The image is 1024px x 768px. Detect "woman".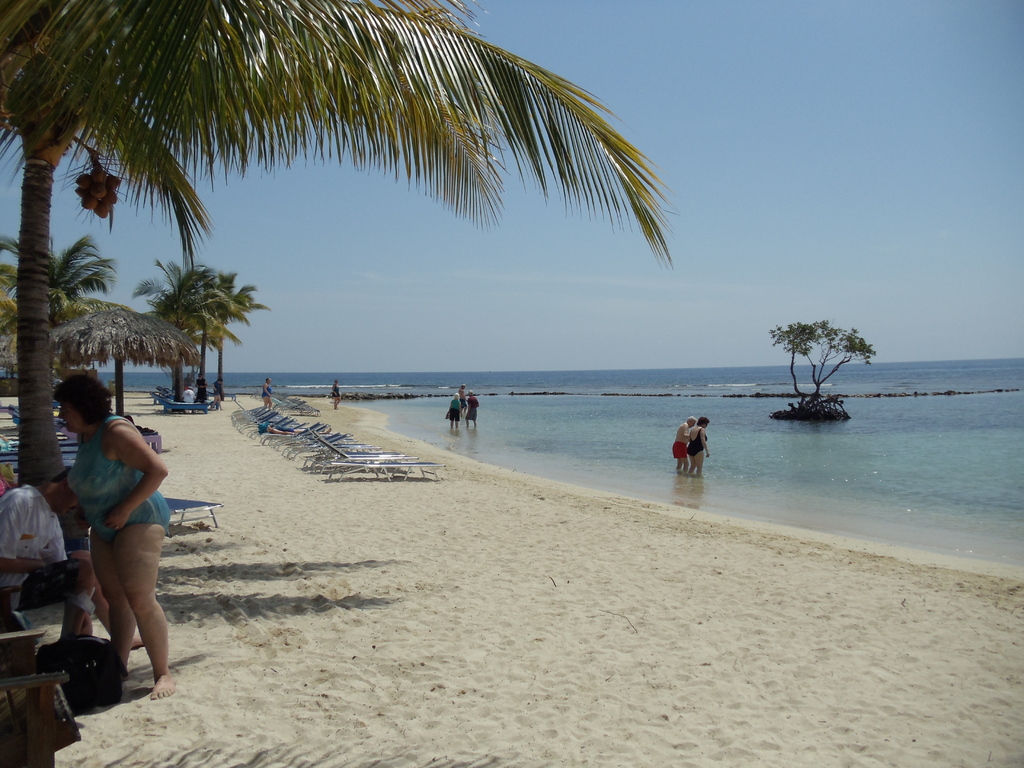
Detection: bbox=(209, 376, 222, 410).
